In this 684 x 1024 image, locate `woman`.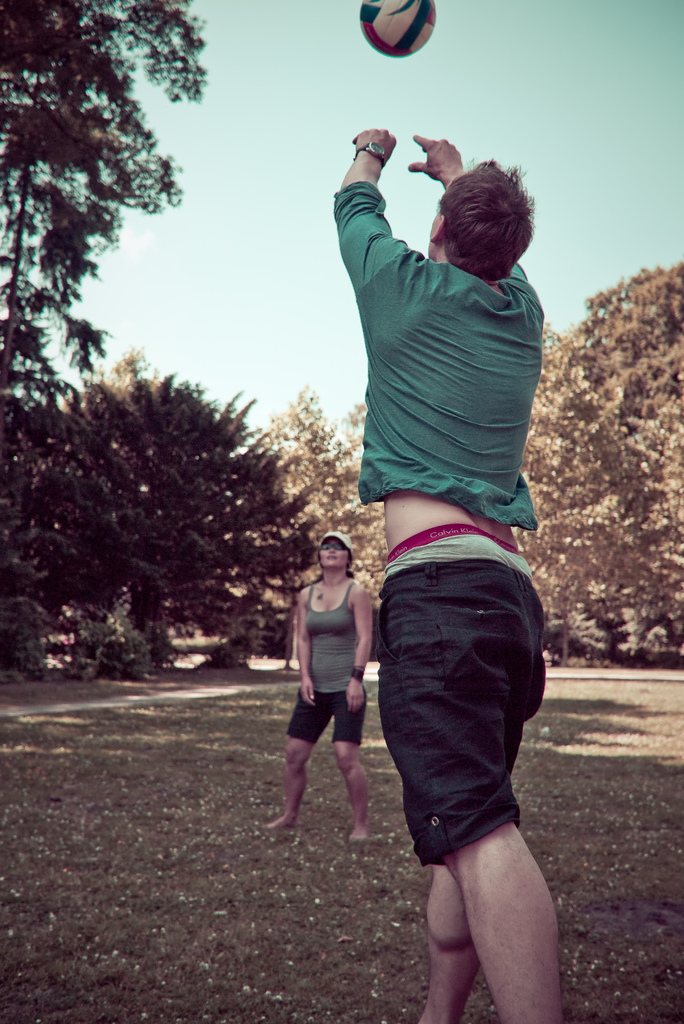
Bounding box: (256, 516, 386, 845).
